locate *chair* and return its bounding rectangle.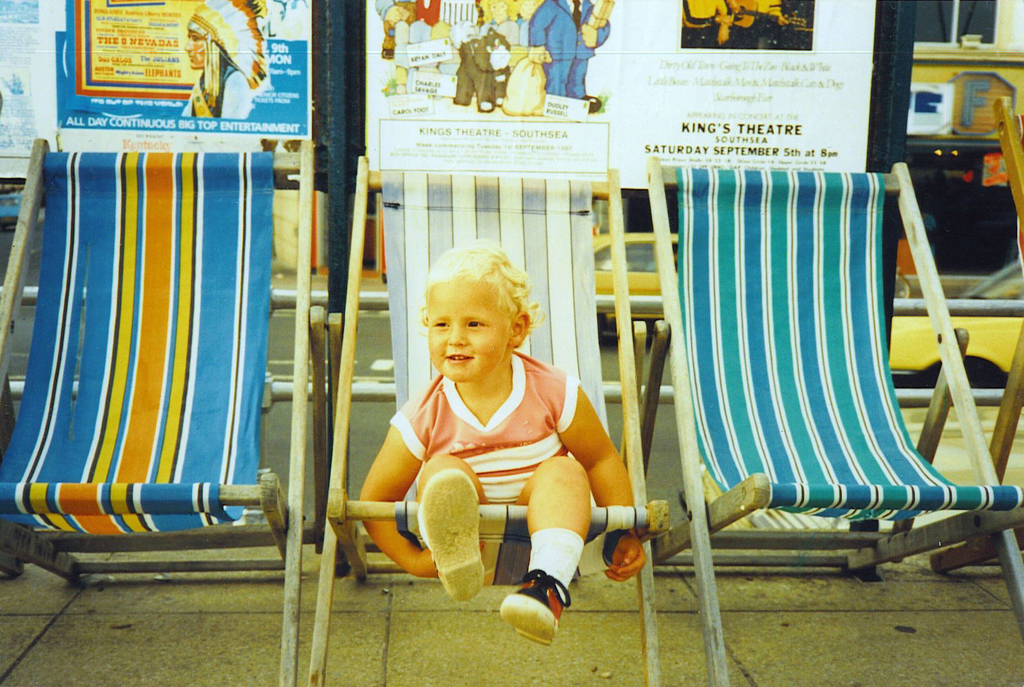
[309, 163, 671, 686].
